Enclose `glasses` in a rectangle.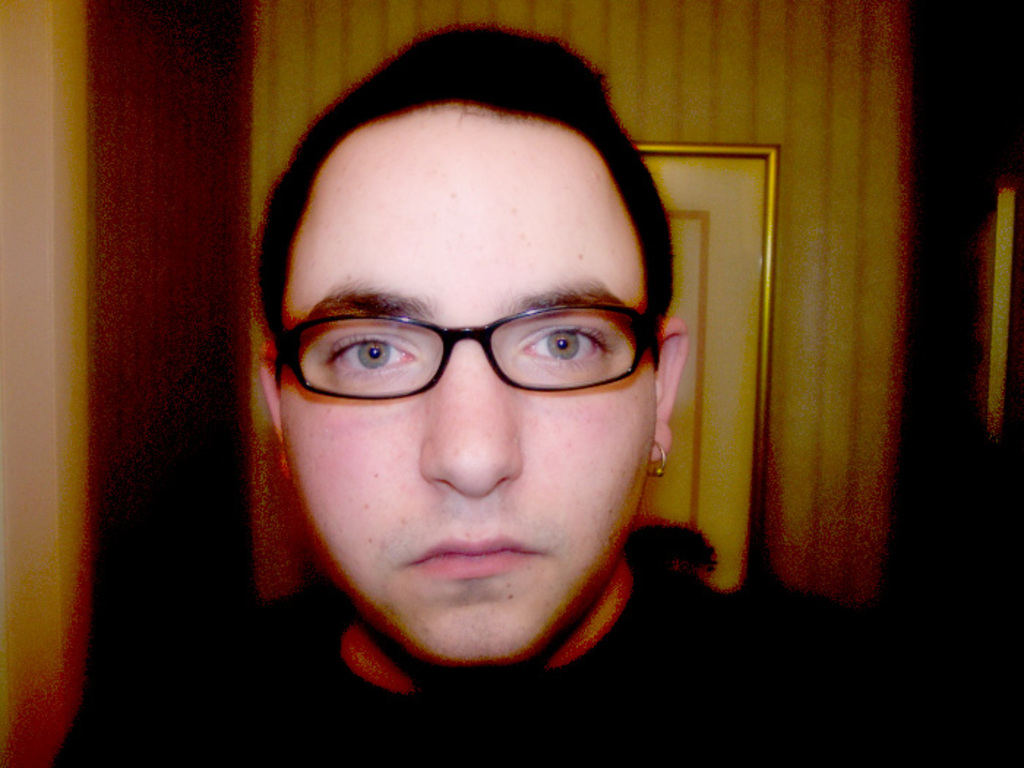
(265, 310, 660, 404).
